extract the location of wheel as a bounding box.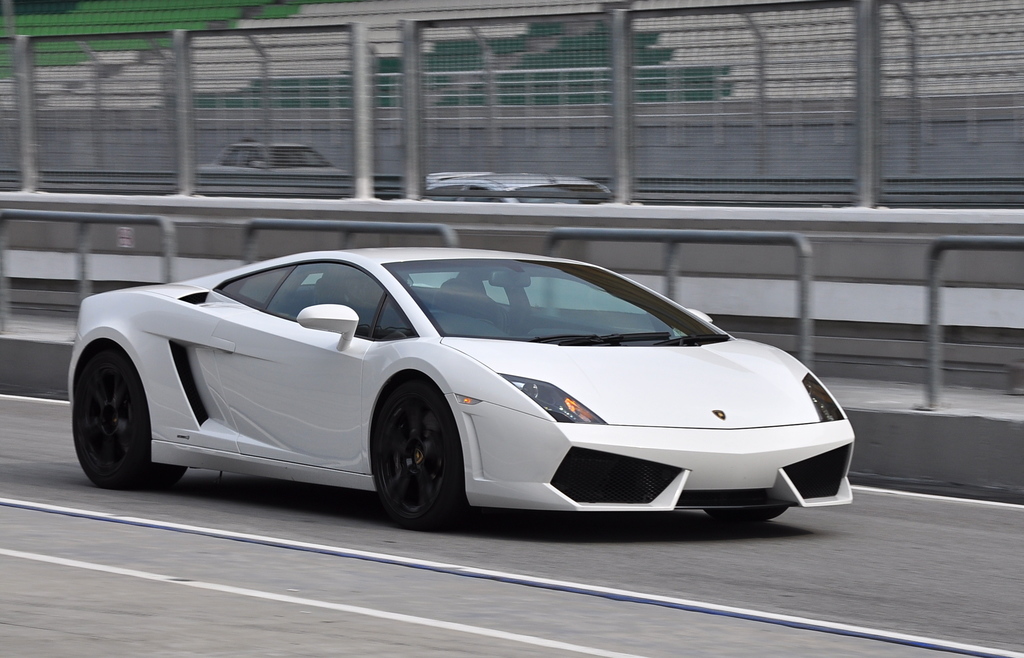
box=[67, 343, 184, 489].
